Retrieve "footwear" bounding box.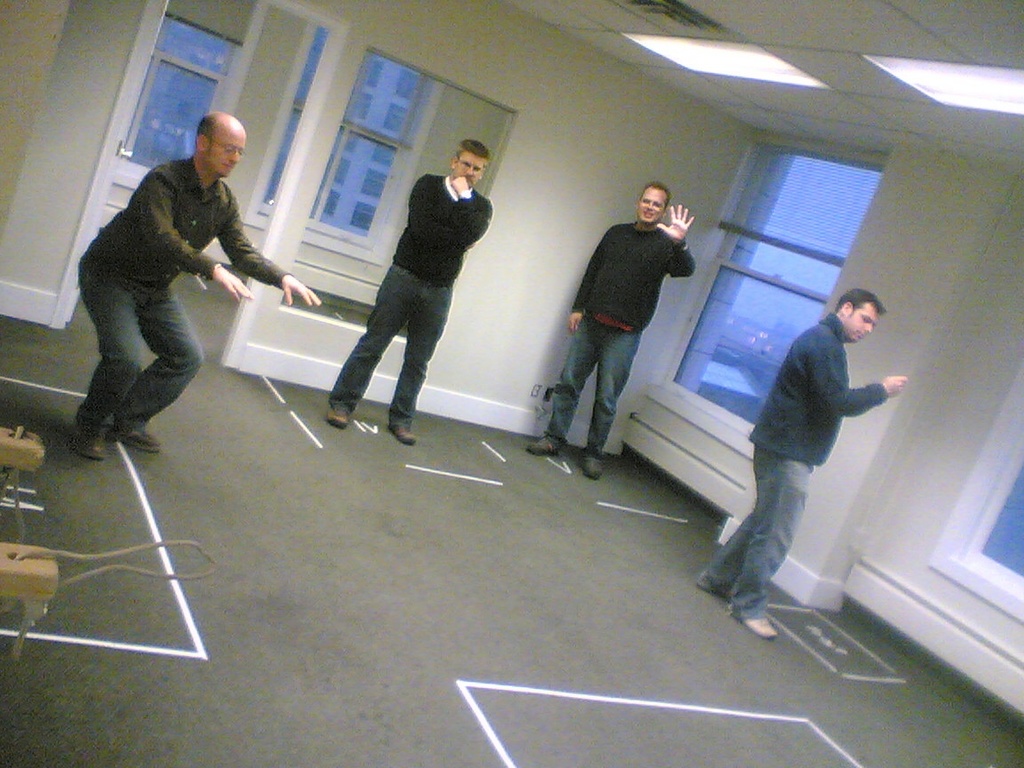
Bounding box: 68:428:110:464.
